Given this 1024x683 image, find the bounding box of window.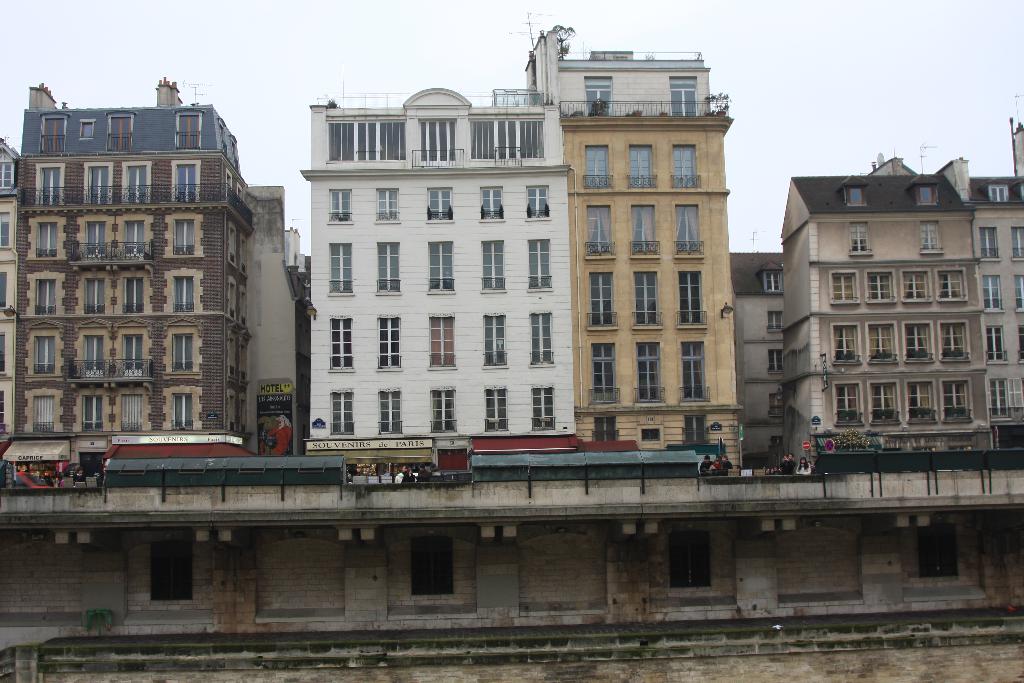
(430, 387, 455, 434).
